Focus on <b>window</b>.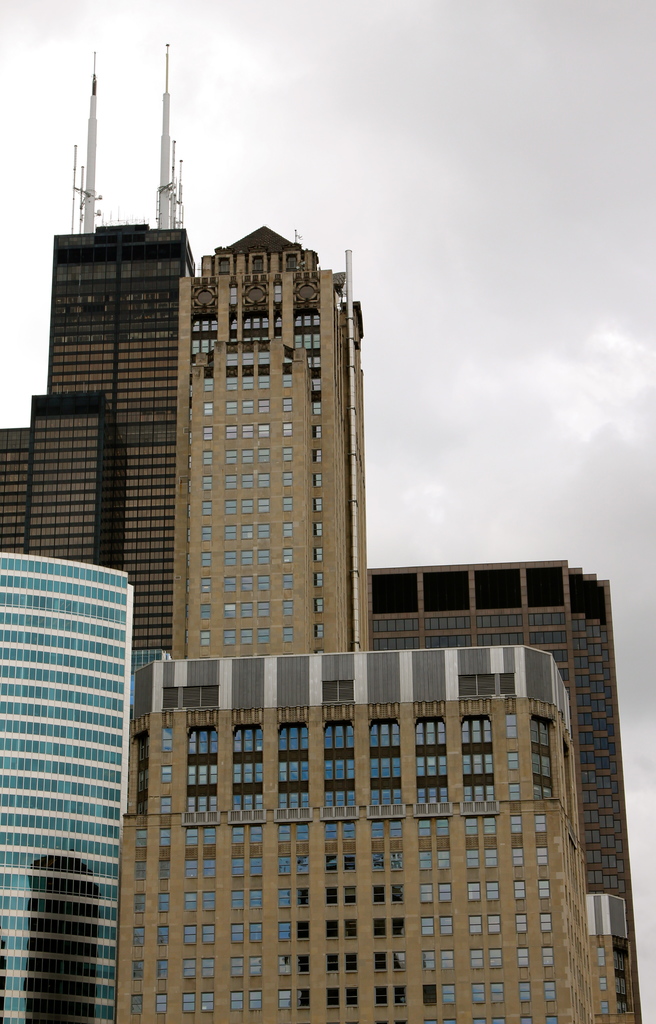
Focused at x1=391, y1=756, x2=397, y2=778.
